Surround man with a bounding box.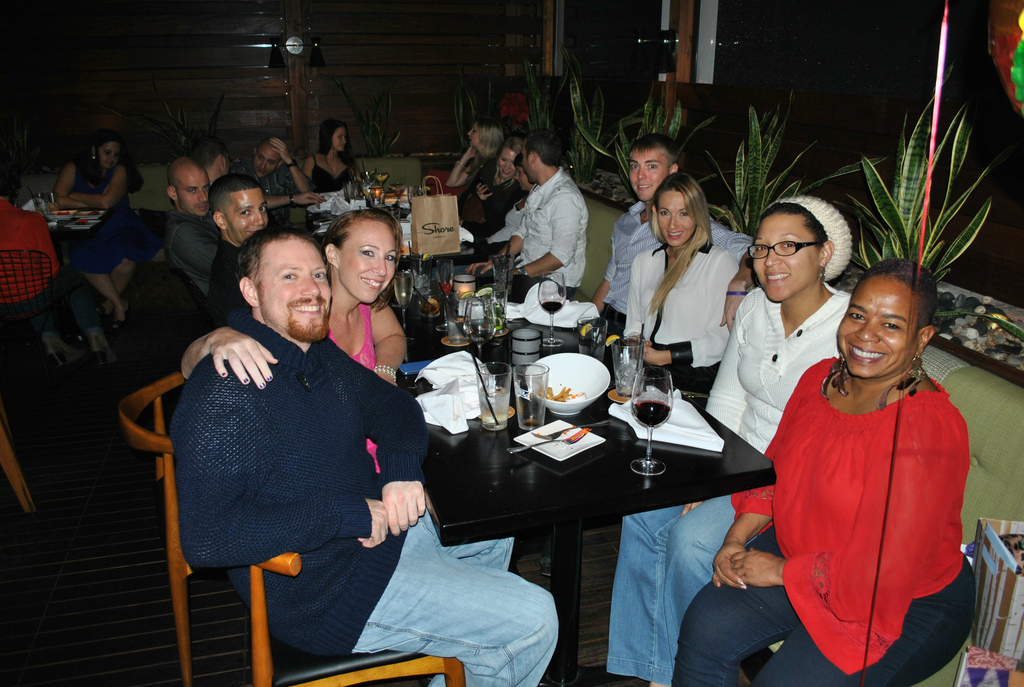
x1=431 y1=129 x2=589 y2=301.
